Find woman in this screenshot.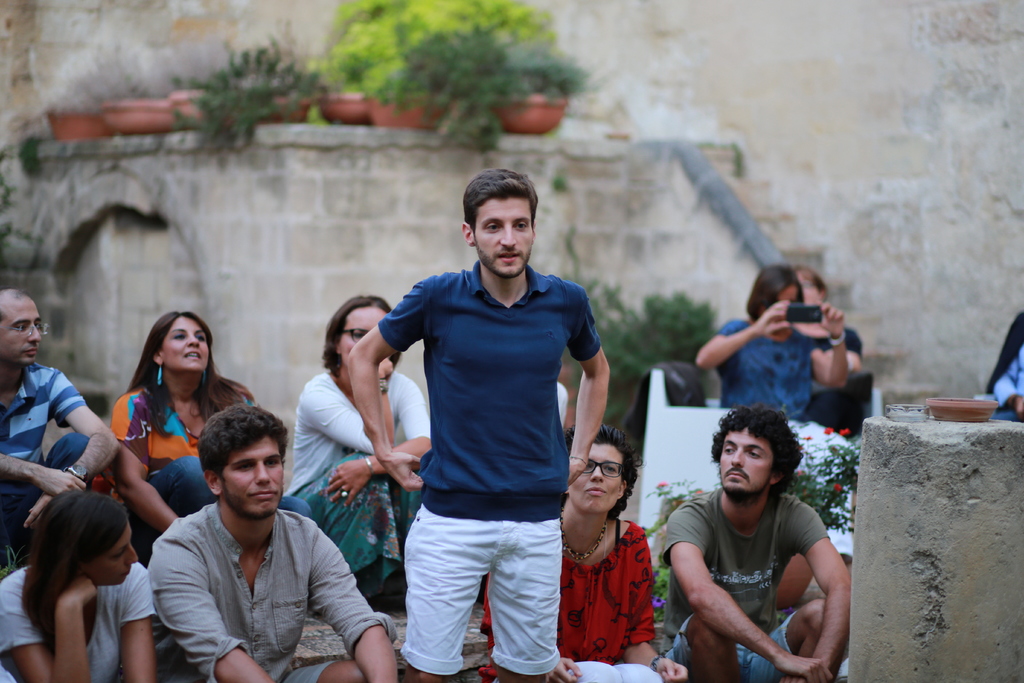
The bounding box for woman is bbox=[106, 307, 256, 568].
